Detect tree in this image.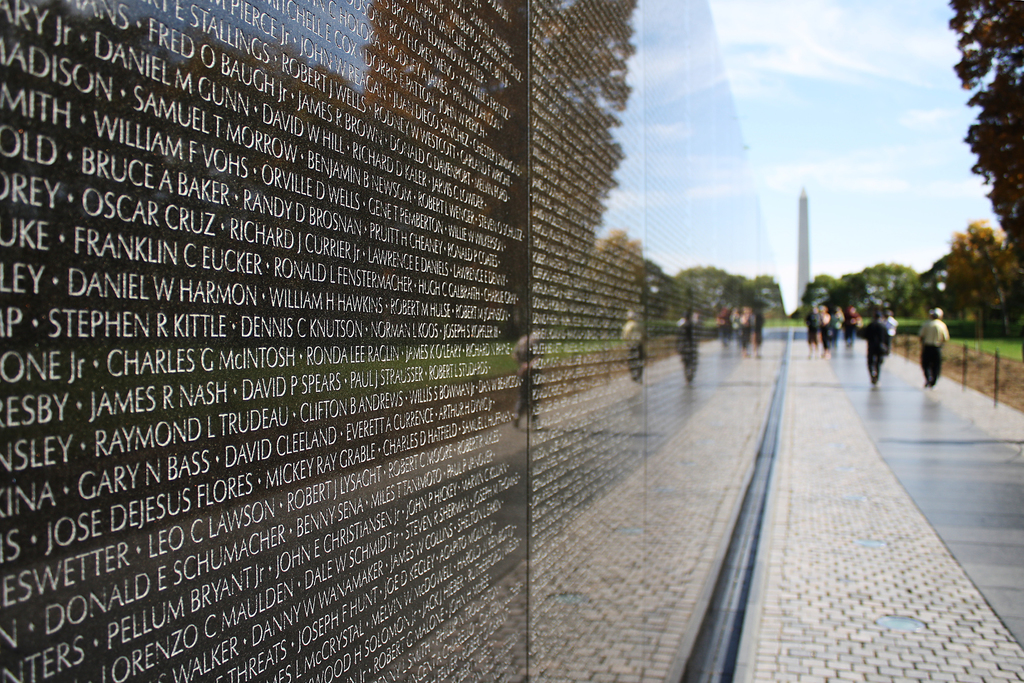
Detection: x1=947, y1=0, x2=1023, y2=244.
